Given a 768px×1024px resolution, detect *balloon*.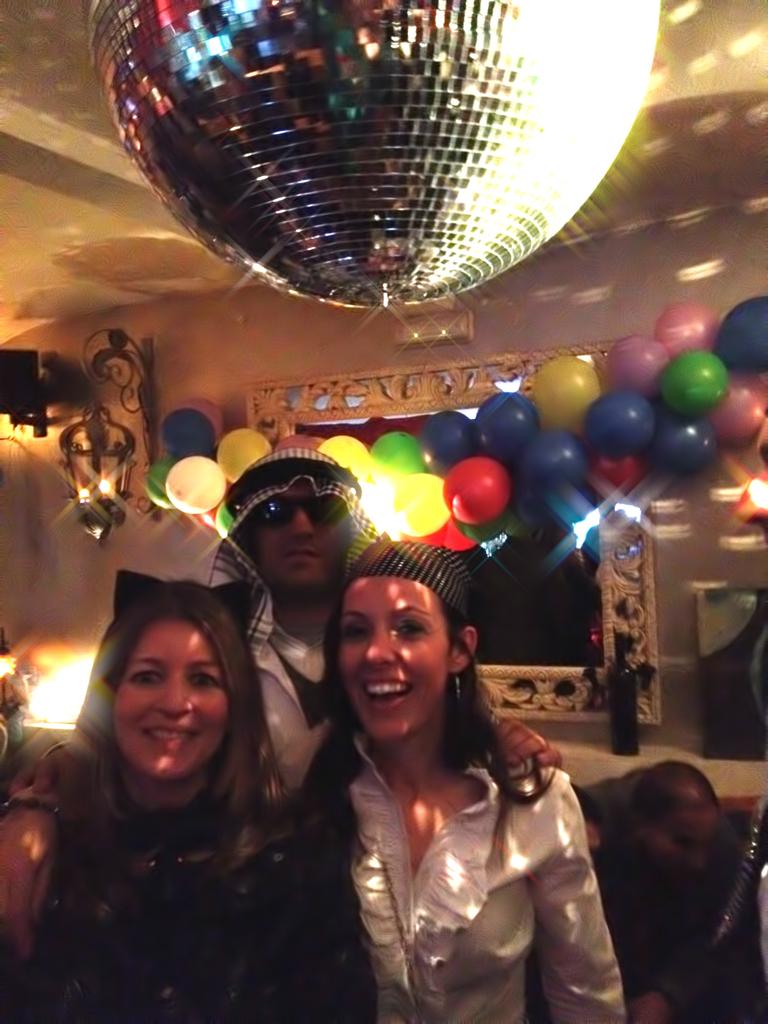
655:350:730:417.
